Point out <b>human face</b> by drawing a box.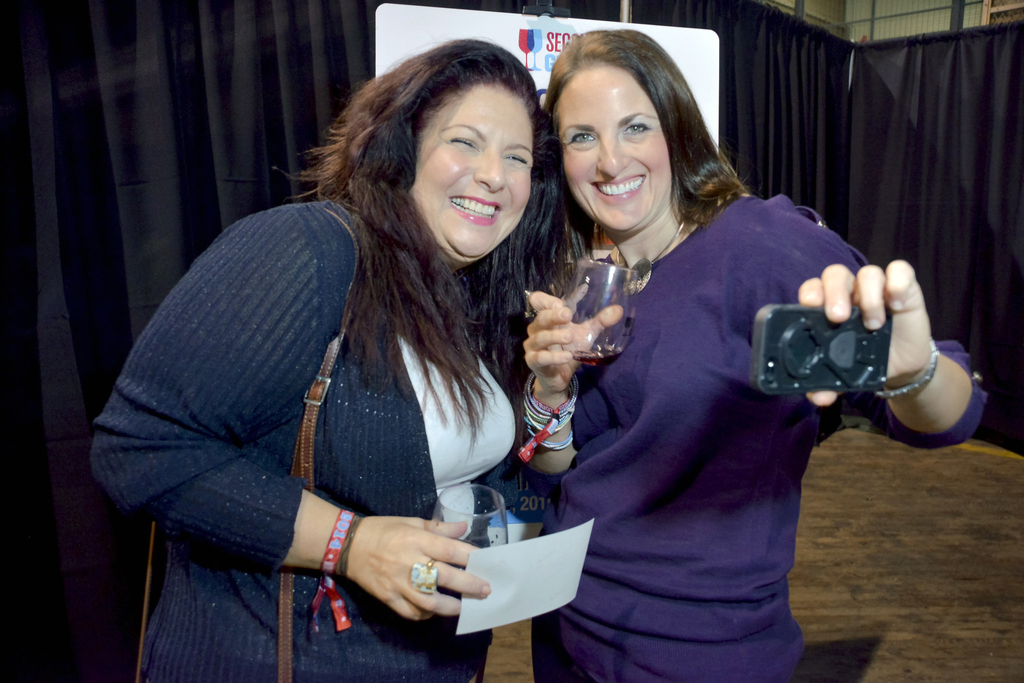
box=[412, 82, 539, 258].
